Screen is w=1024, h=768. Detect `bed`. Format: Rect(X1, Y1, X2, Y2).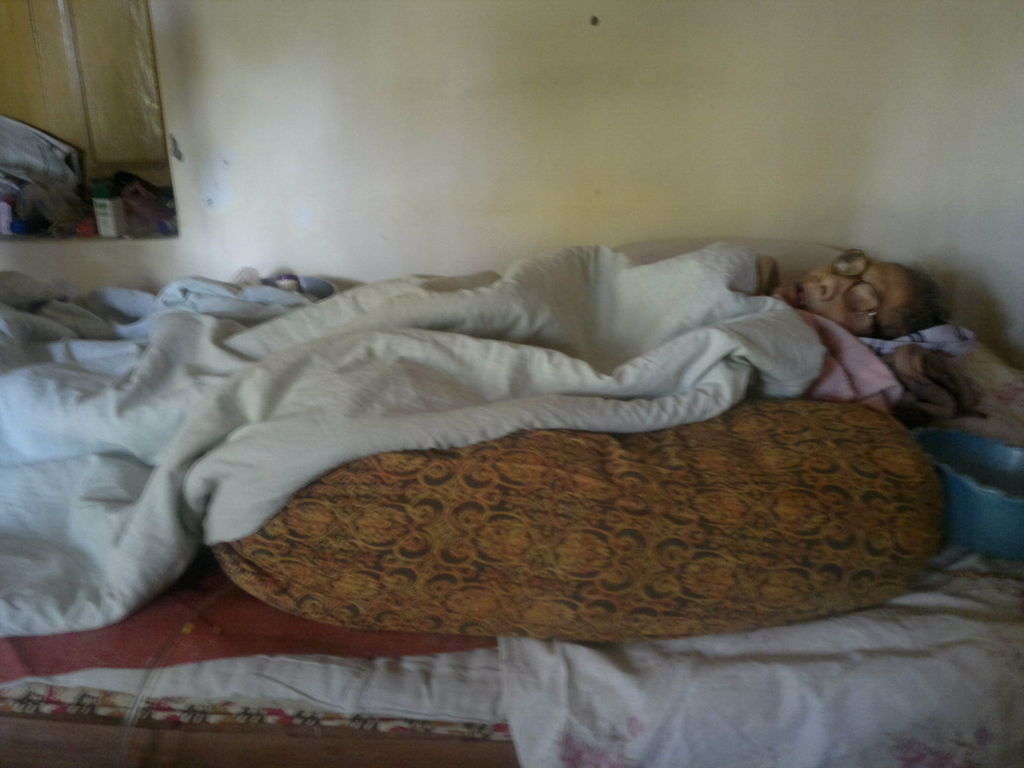
Rect(0, 317, 1023, 767).
